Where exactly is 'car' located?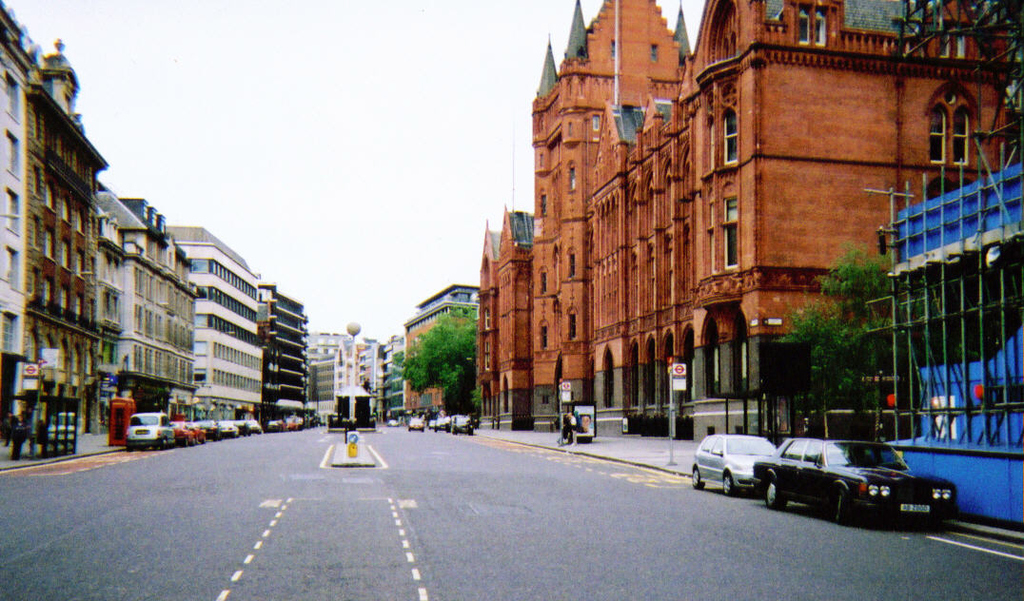
Its bounding box is [449, 408, 473, 432].
